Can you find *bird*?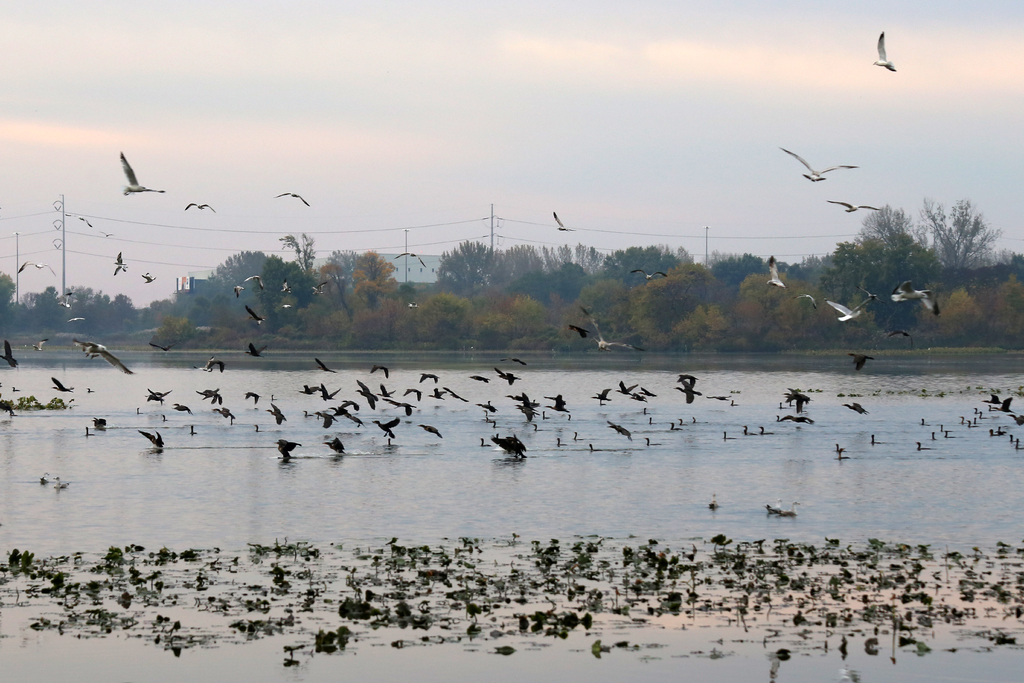
Yes, bounding box: crop(44, 373, 69, 398).
